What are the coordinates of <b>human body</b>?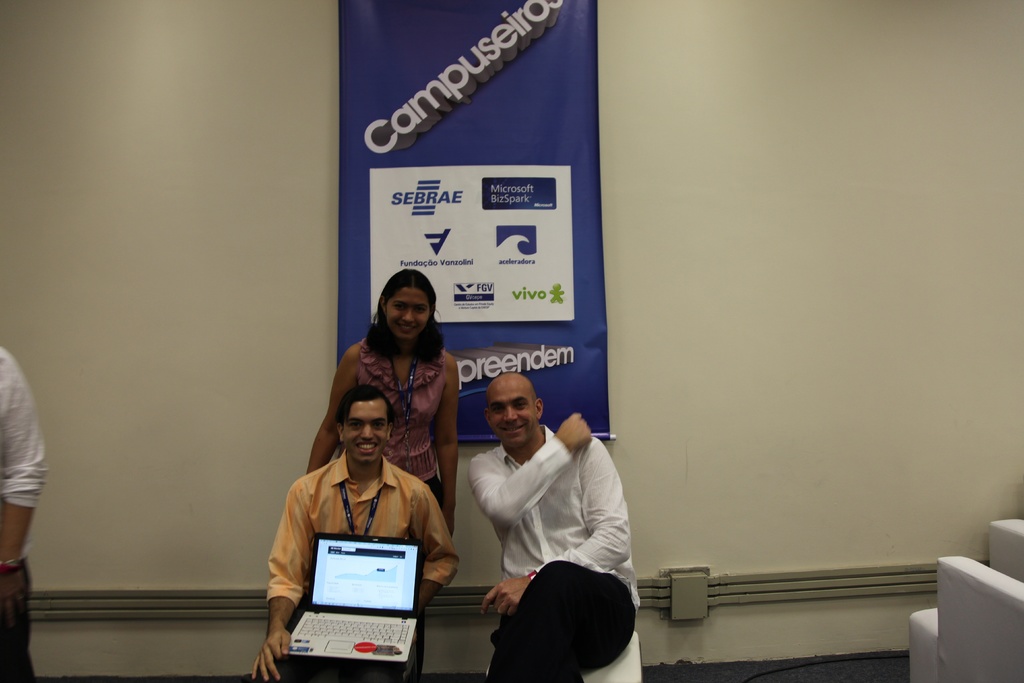
box(0, 346, 52, 682).
